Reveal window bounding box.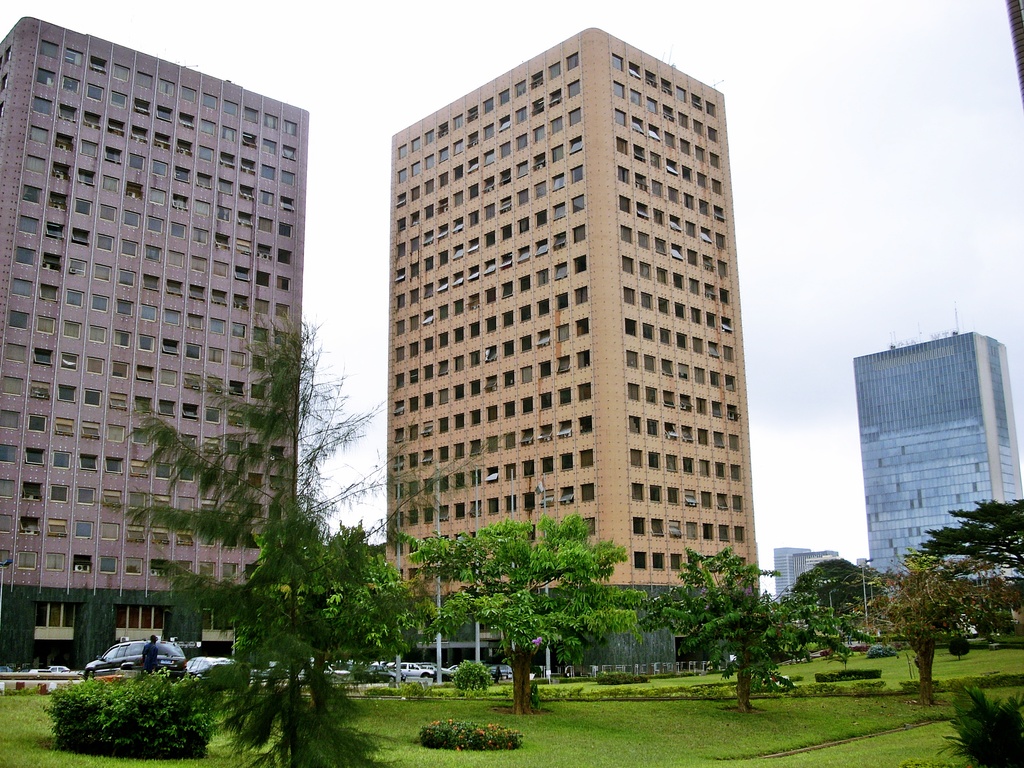
Revealed: left=500, top=116, right=508, bottom=132.
